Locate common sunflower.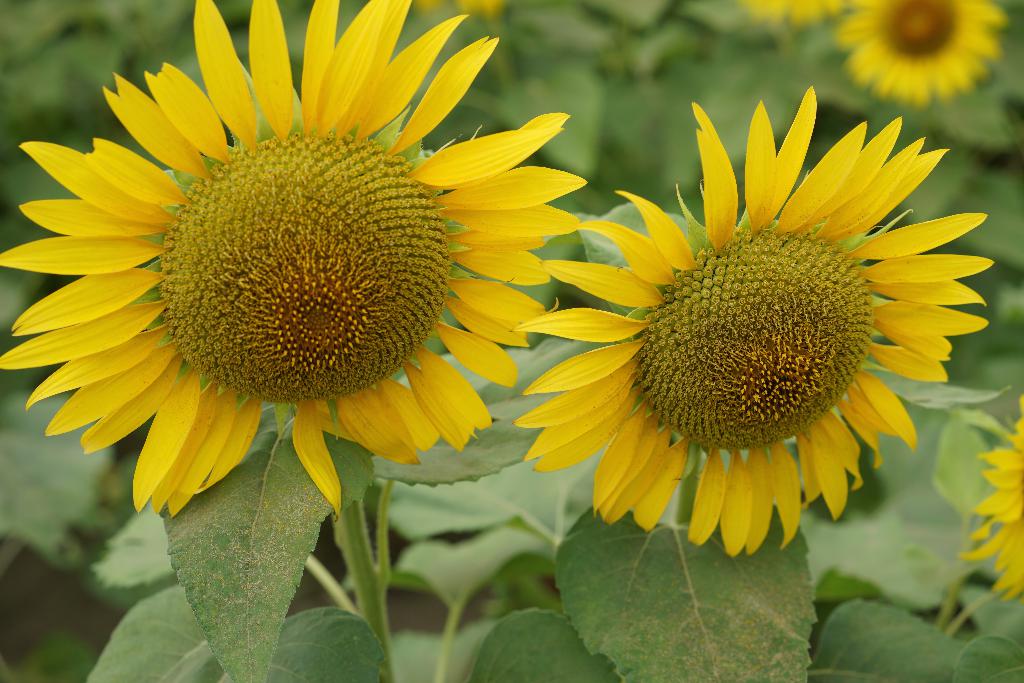
Bounding box: {"x1": 529, "y1": 87, "x2": 975, "y2": 589}.
